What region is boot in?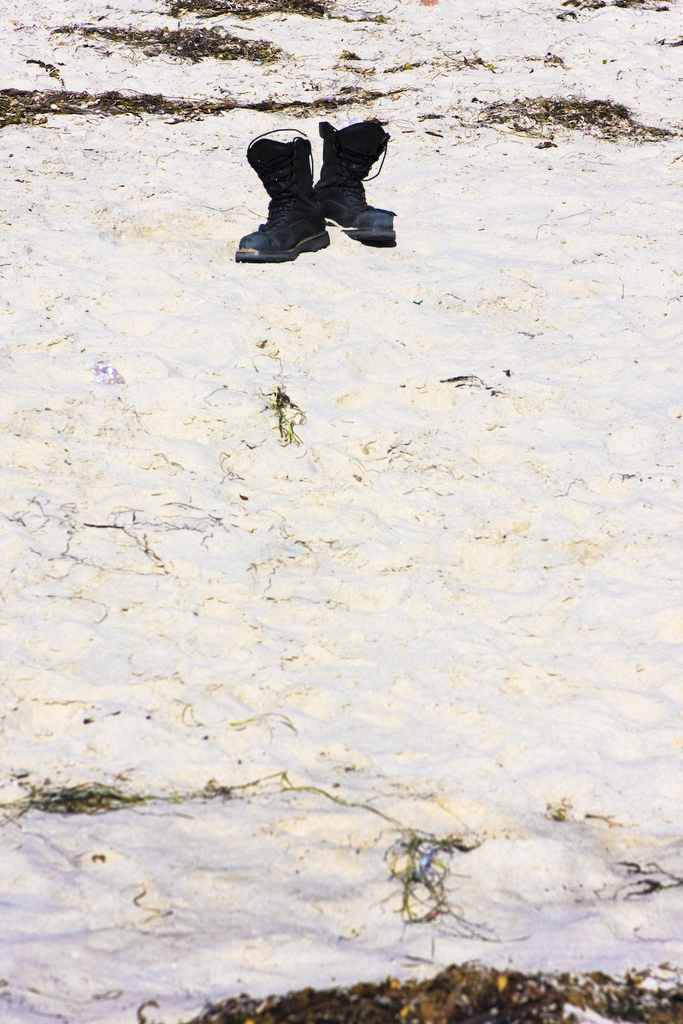
(239,120,336,269).
